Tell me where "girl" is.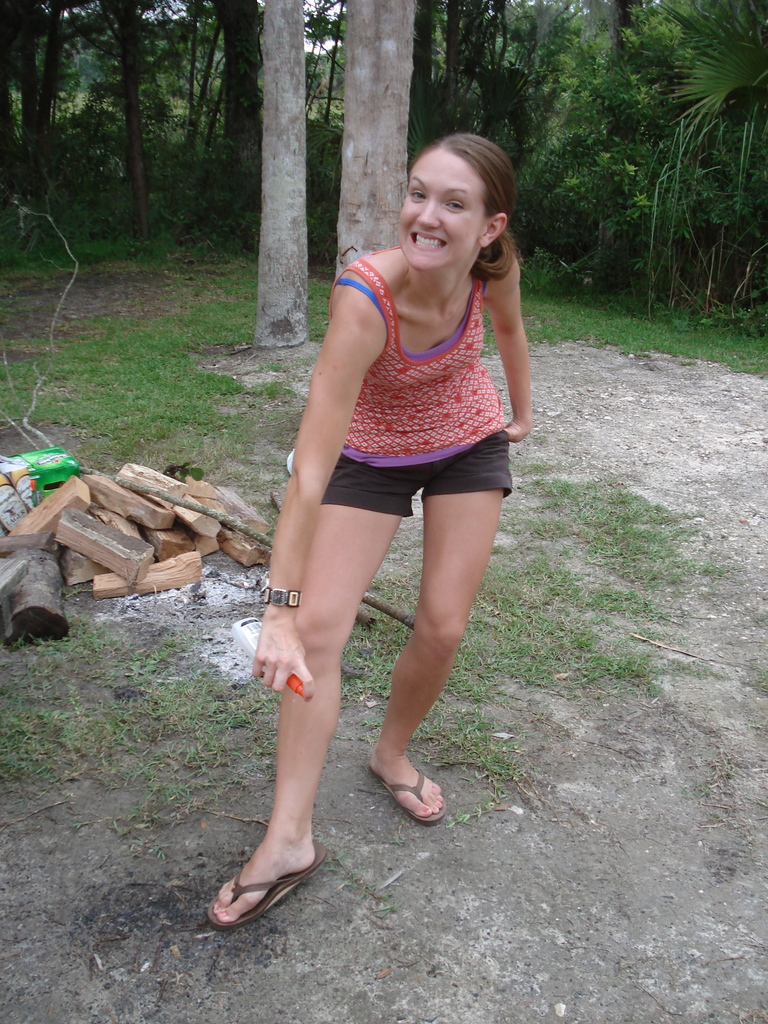
"girl" is at bbox=(205, 125, 532, 929).
